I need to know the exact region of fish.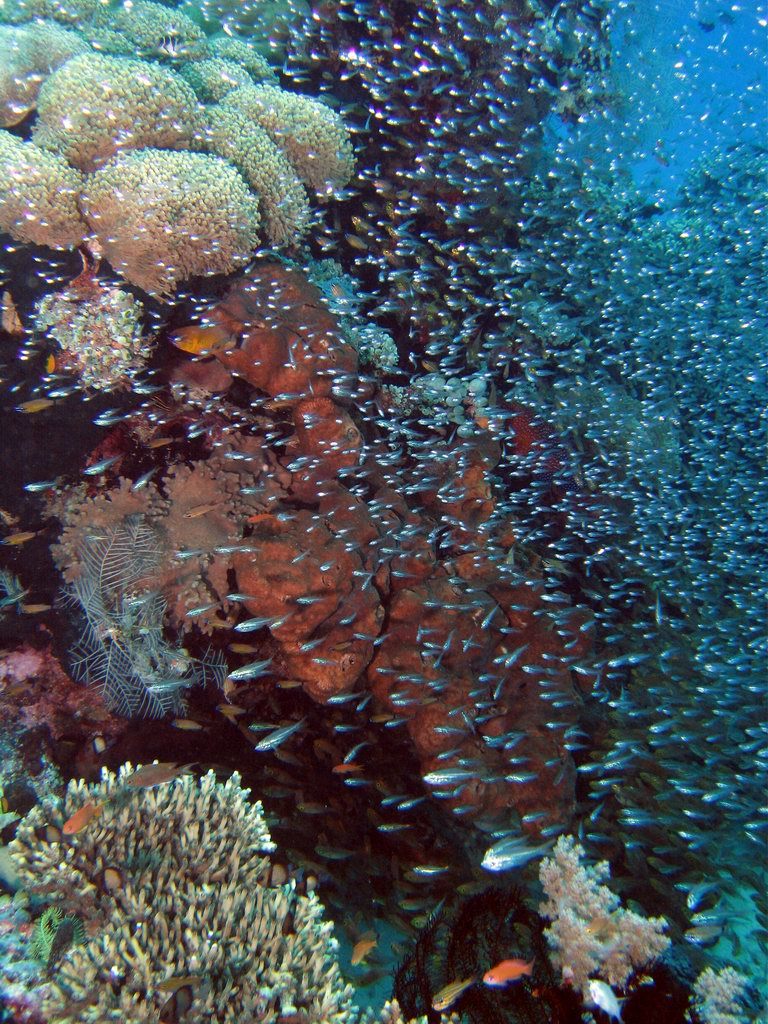
Region: BBox(16, 605, 59, 619).
